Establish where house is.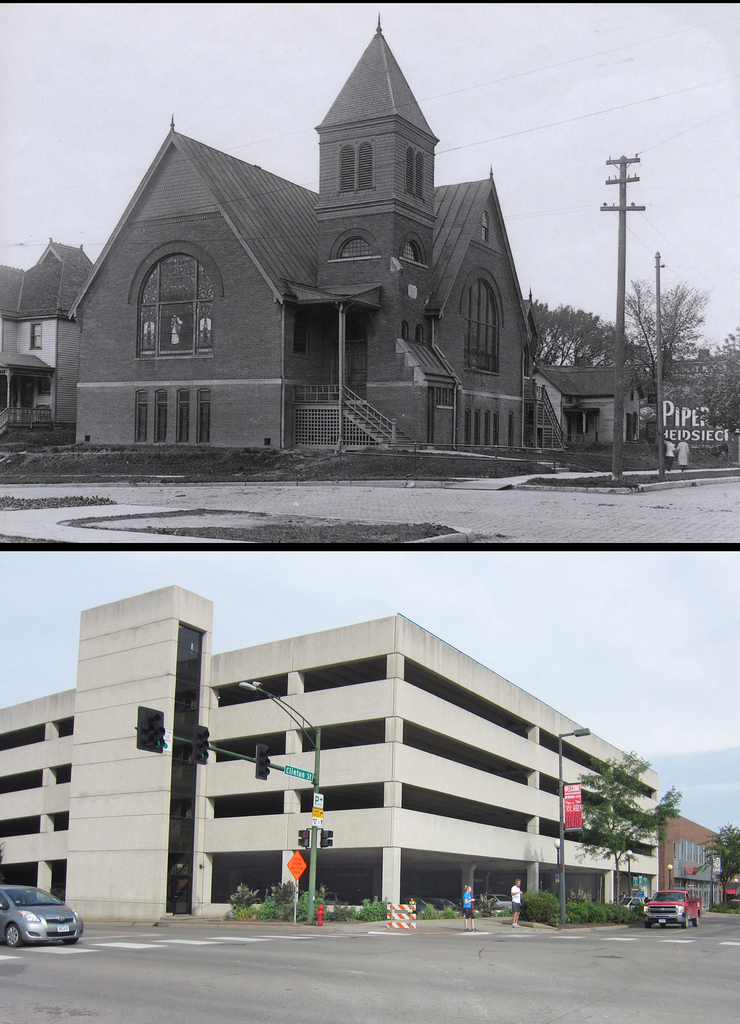
Established at <bbox>530, 364, 648, 449</bbox>.
